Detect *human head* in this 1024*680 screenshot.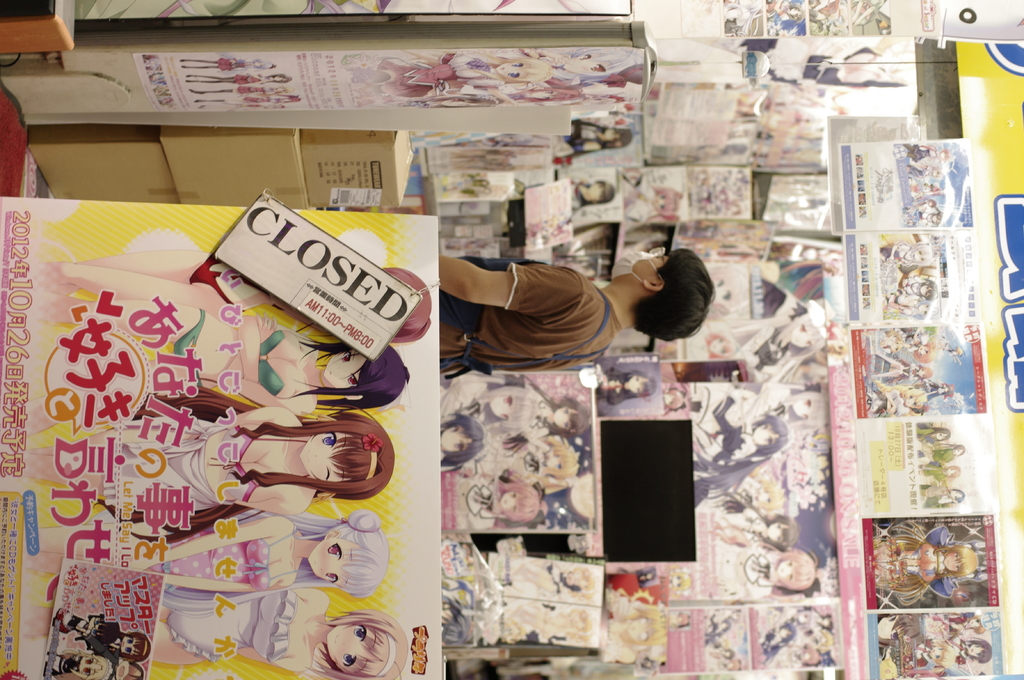
Detection: l=296, t=415, r=394, b=502.
